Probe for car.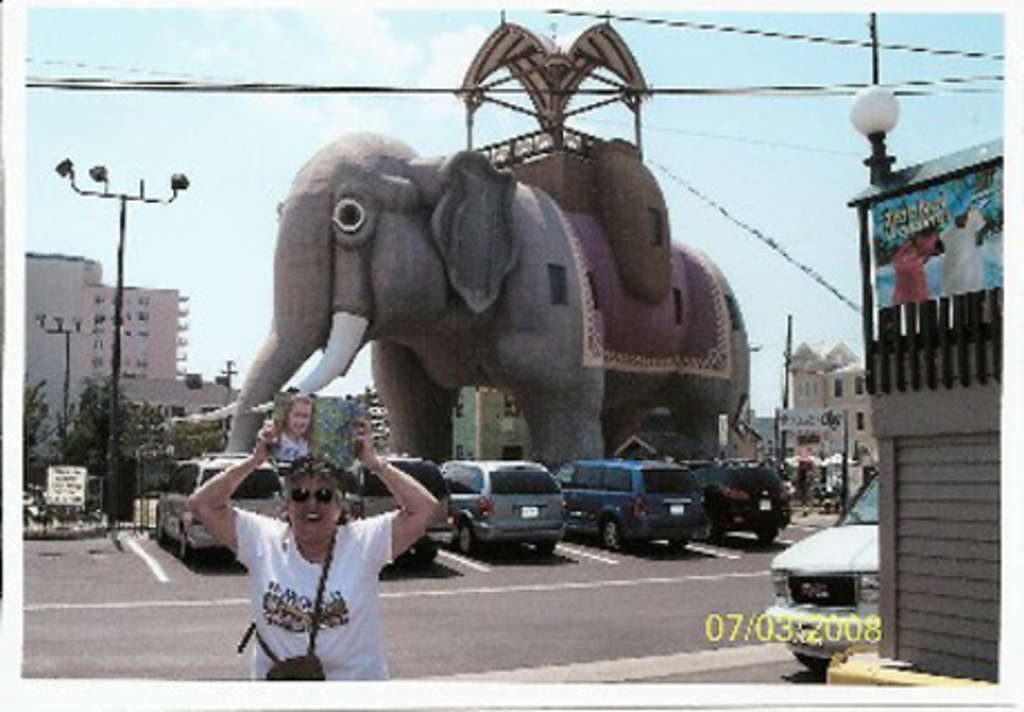
Probe result: <bbox>692, 469, 792, 554</bbox>.
